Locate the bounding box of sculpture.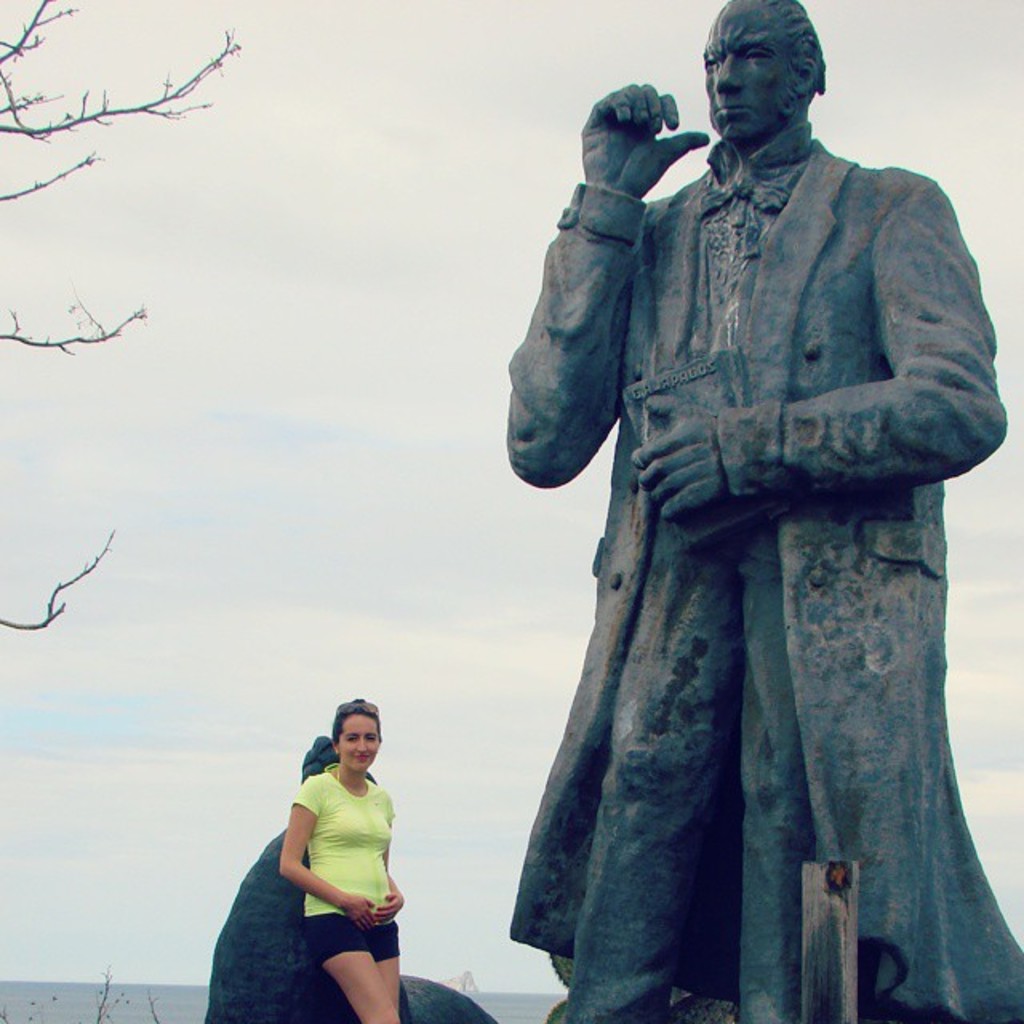
Bounding box: x1=206 y1=734 x2=494 y2=1021.
